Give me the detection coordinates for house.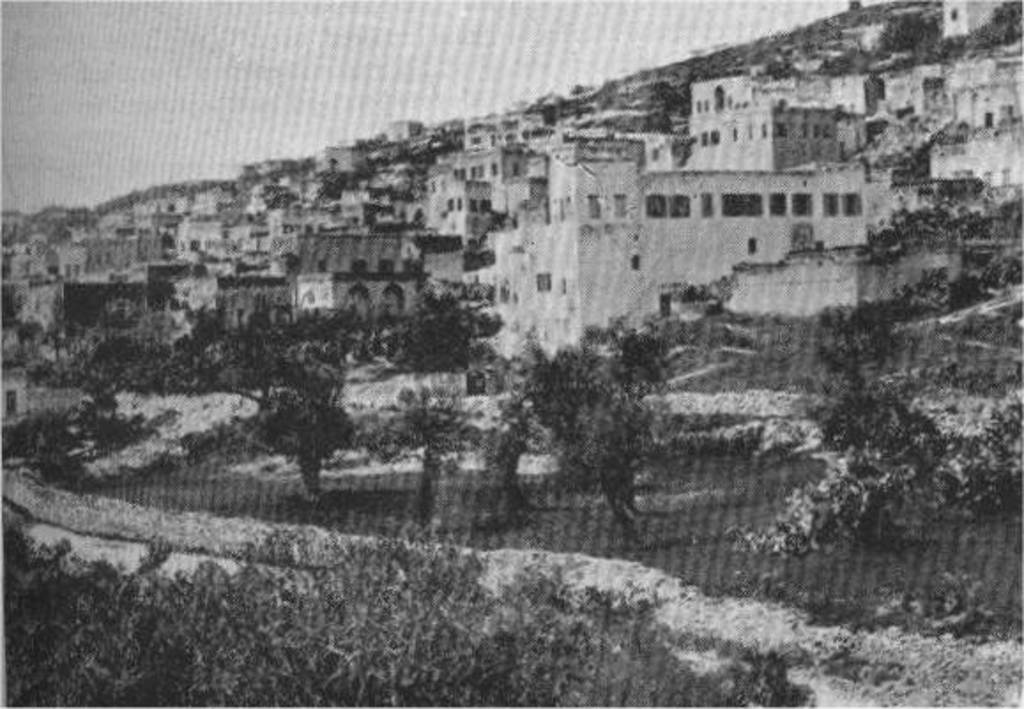
select_region(55, 239, 96, 278).
